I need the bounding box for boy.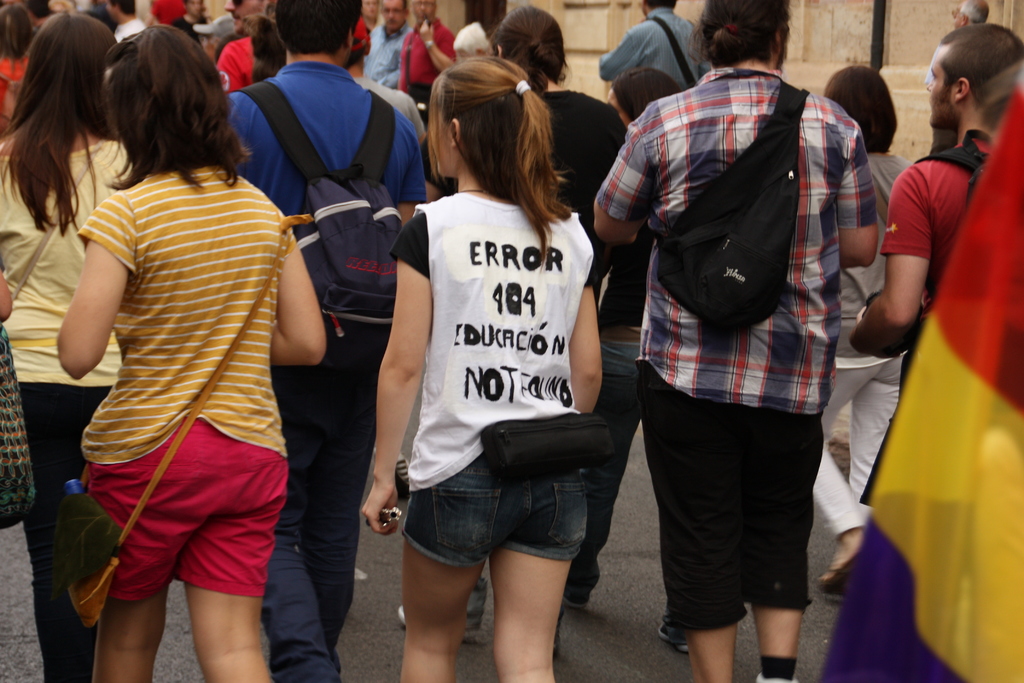
Here it is: (850, 18, 1023, 498).
